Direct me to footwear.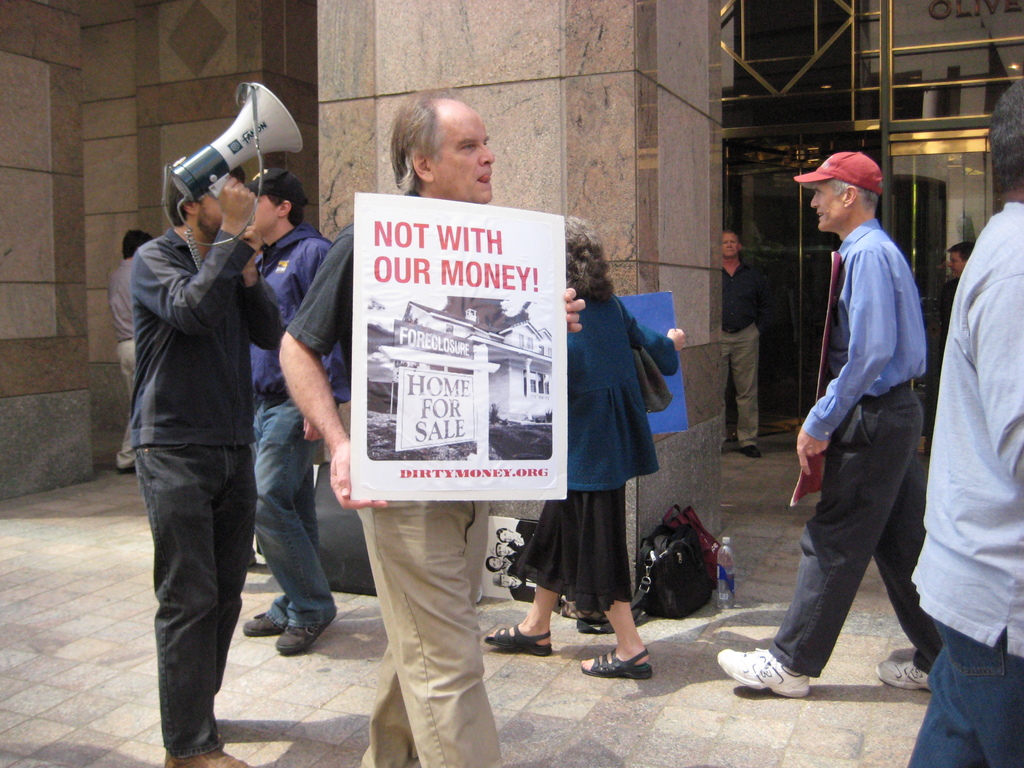
Direction: 577/643/656/680.
